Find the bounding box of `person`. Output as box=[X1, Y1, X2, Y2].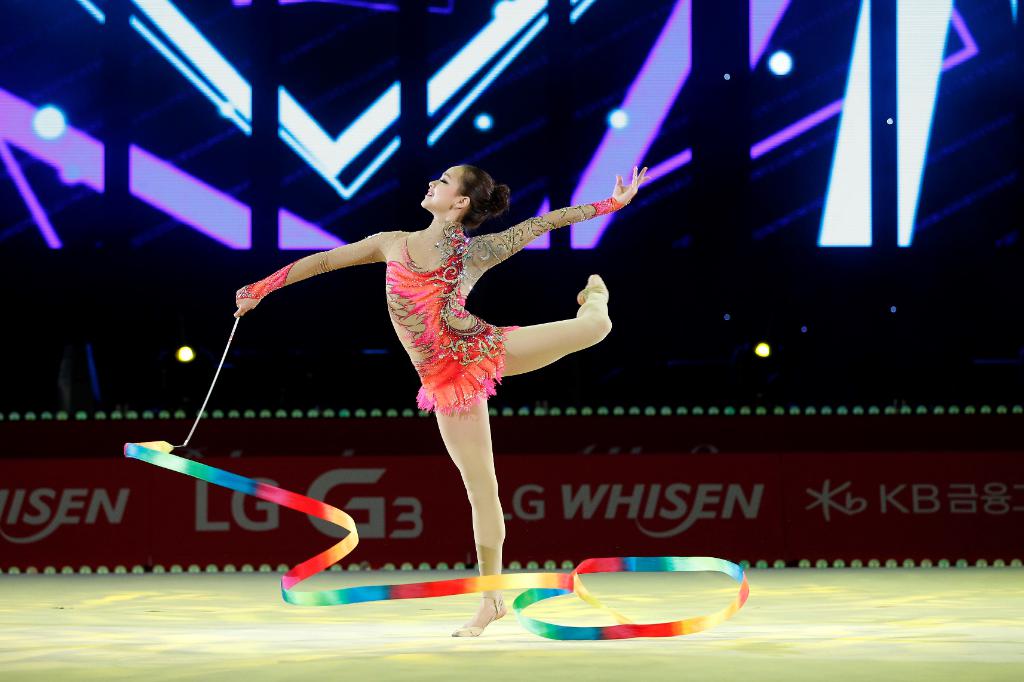
box=[241, 164, 660, 609].
